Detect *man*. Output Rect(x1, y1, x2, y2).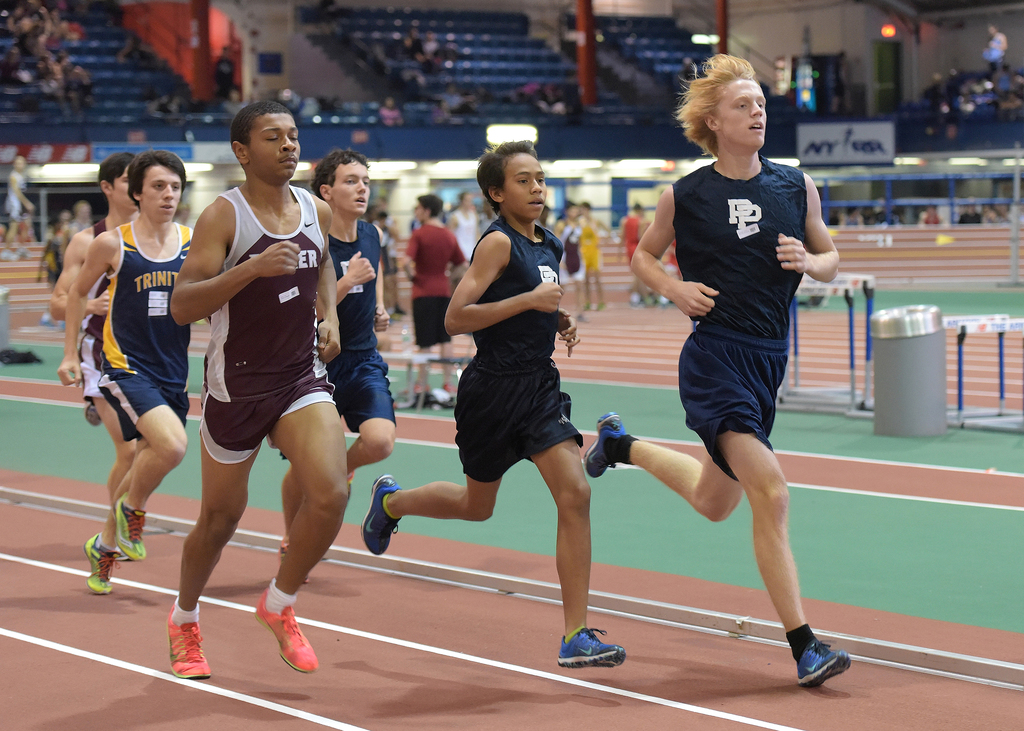
Rect(578, 51, 852, 691).
